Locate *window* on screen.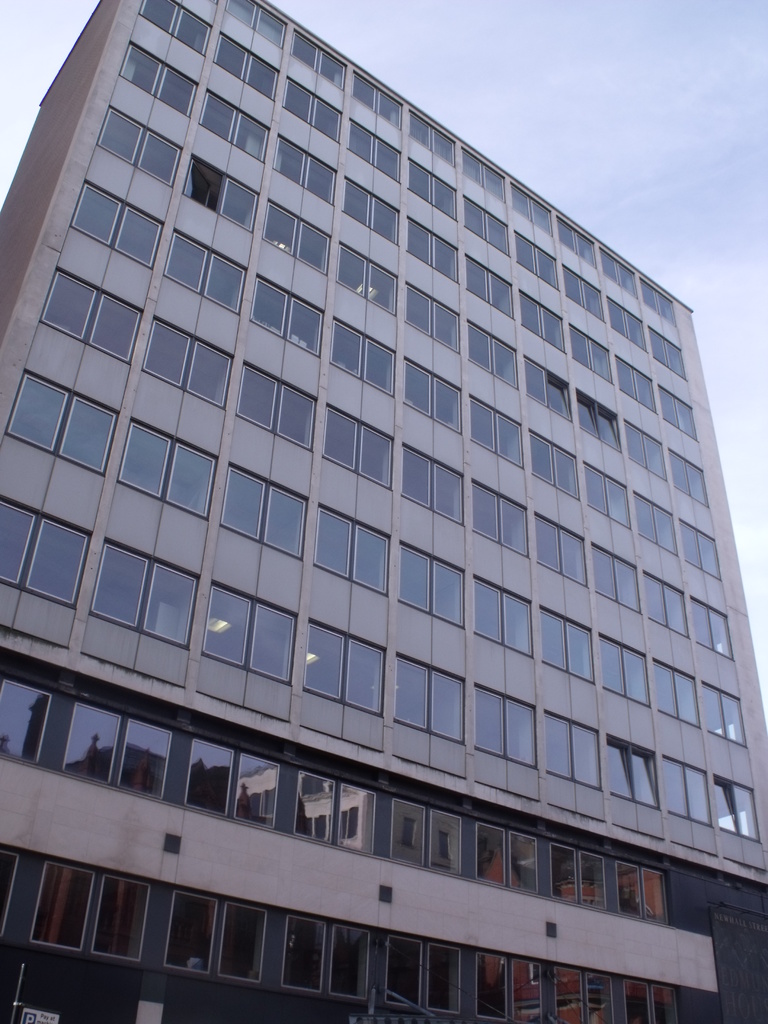
On screen at 408,217,460,282.
